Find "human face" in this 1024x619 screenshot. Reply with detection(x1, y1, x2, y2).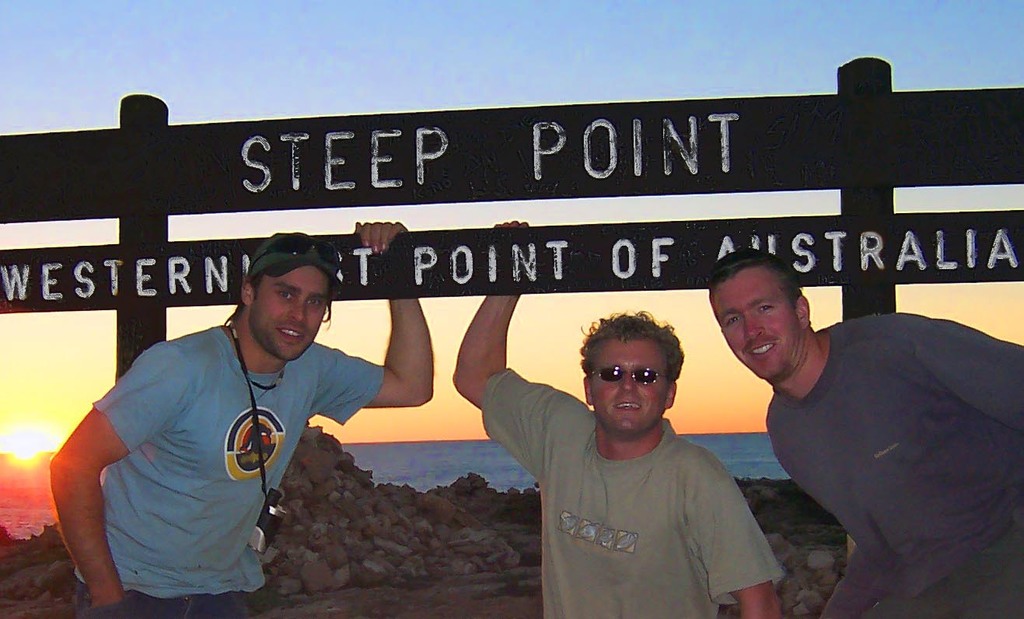
detection(251, 266, 334, 361).
